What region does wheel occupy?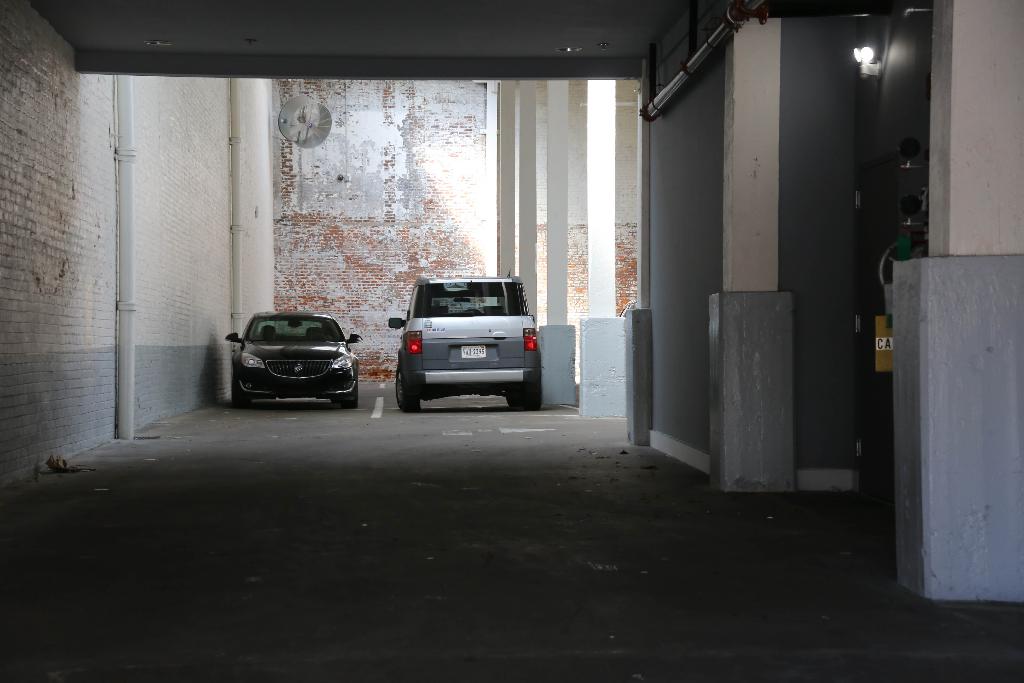
<box>508,384,519,406</box>.
